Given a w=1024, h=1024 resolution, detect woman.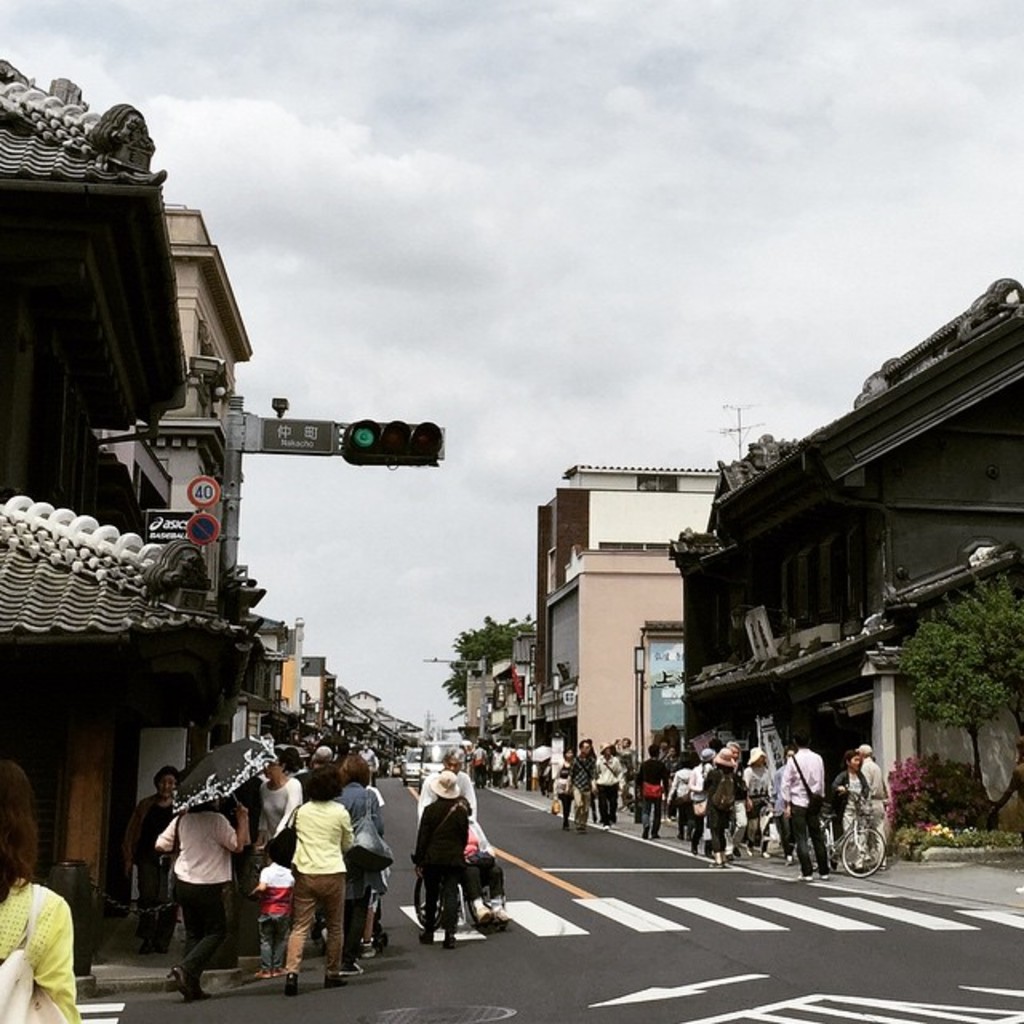
664 757 690 843.
